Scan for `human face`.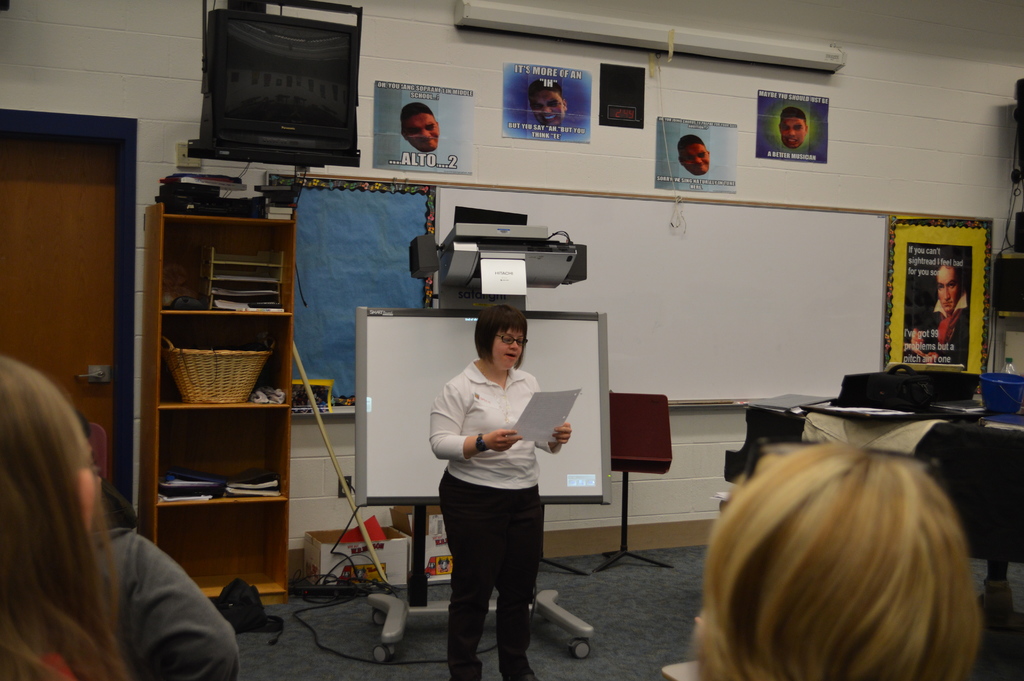
Scan result: <box>679,142,708,175</box>.
